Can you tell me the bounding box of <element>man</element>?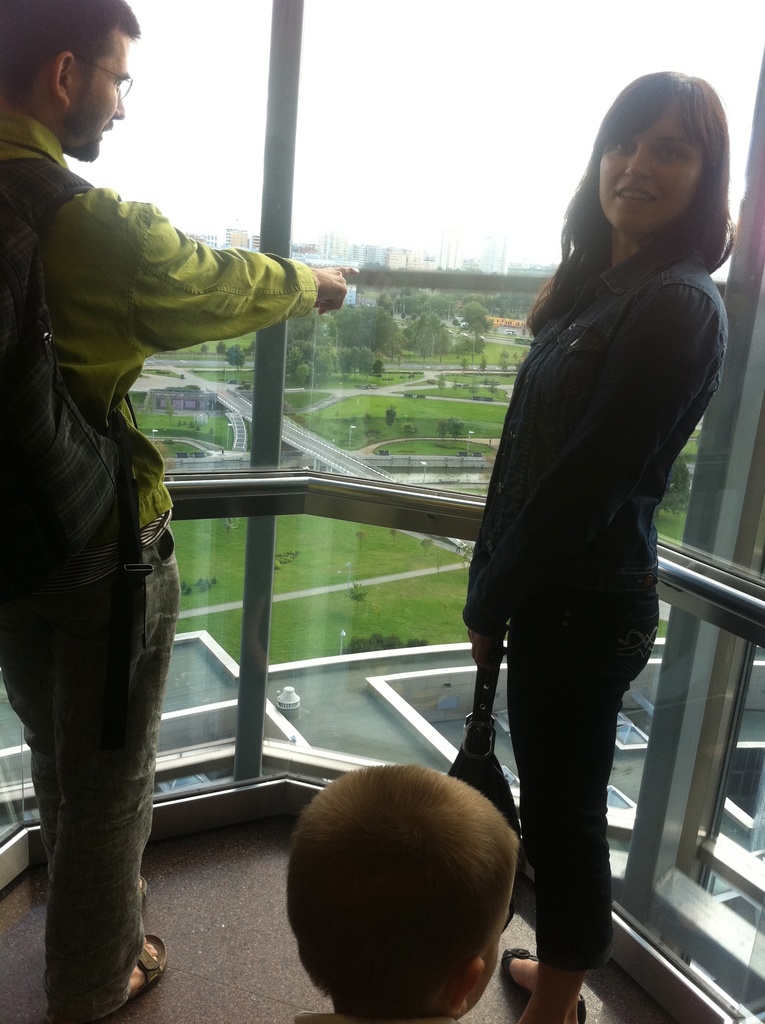
0, 0, 360, 1023.
